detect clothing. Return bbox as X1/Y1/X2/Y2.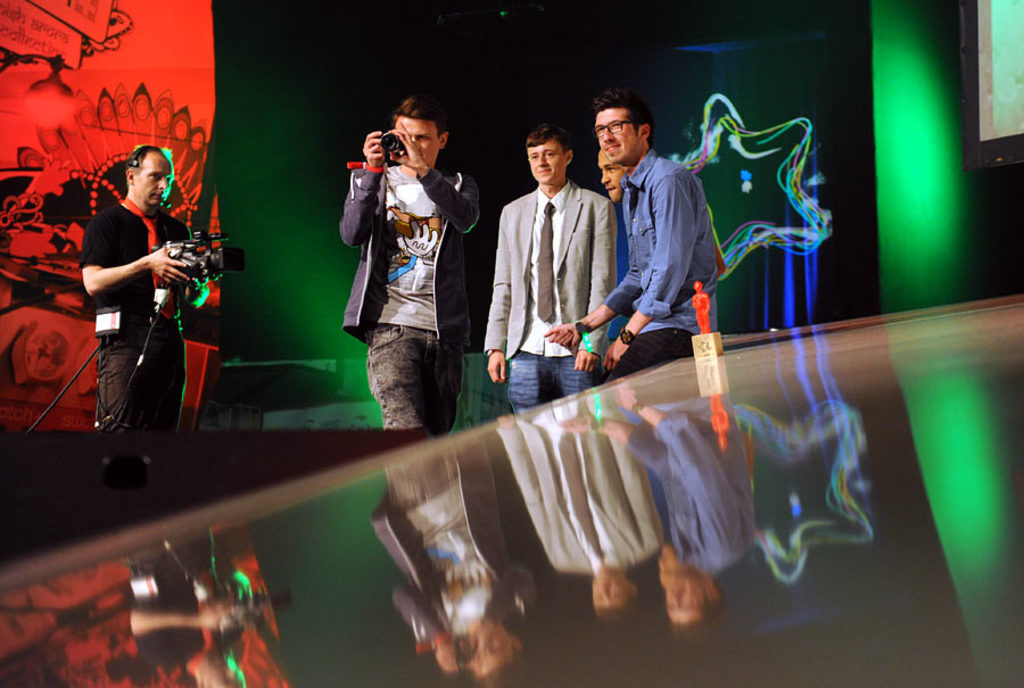
605/151/721/381.
